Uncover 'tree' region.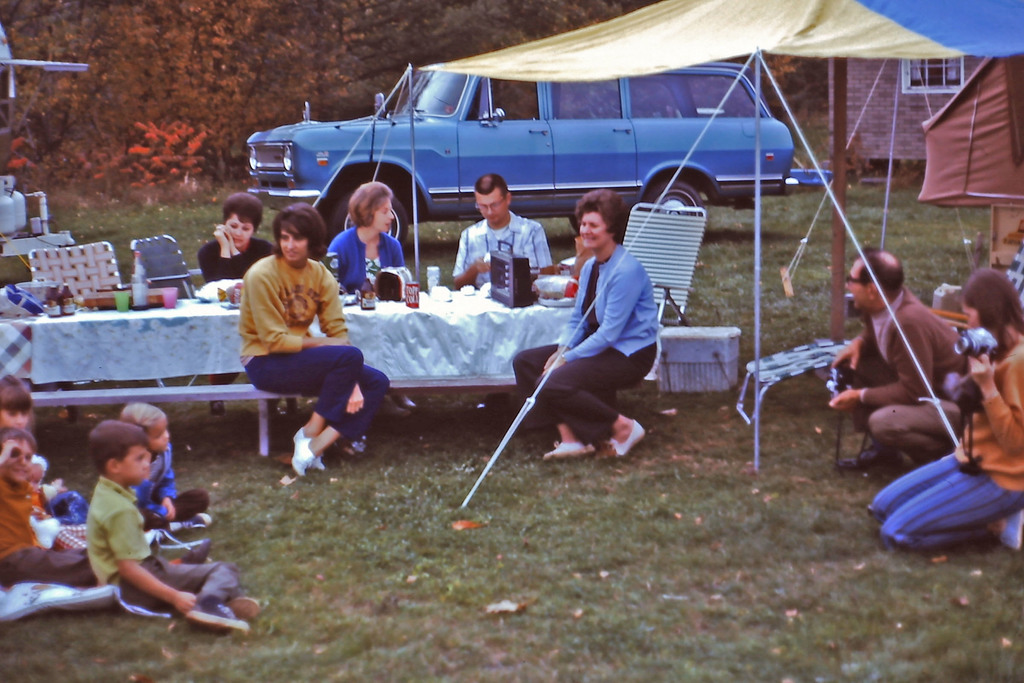
Uncovered: box(739, 55, 832, 115).
